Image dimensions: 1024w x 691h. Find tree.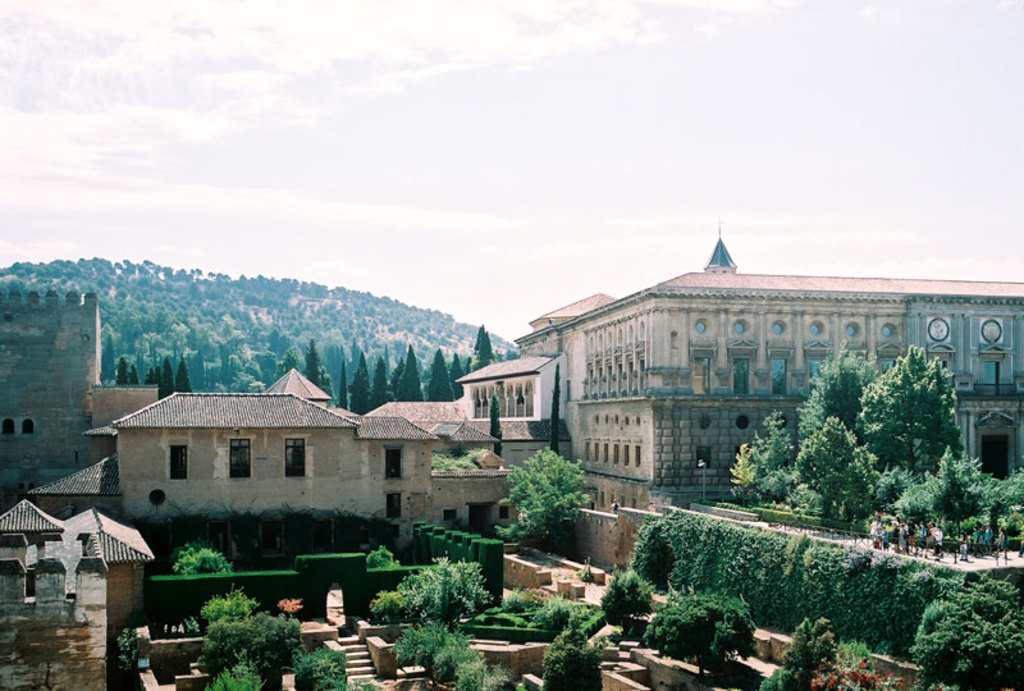
(151, 366, 155, 381).
